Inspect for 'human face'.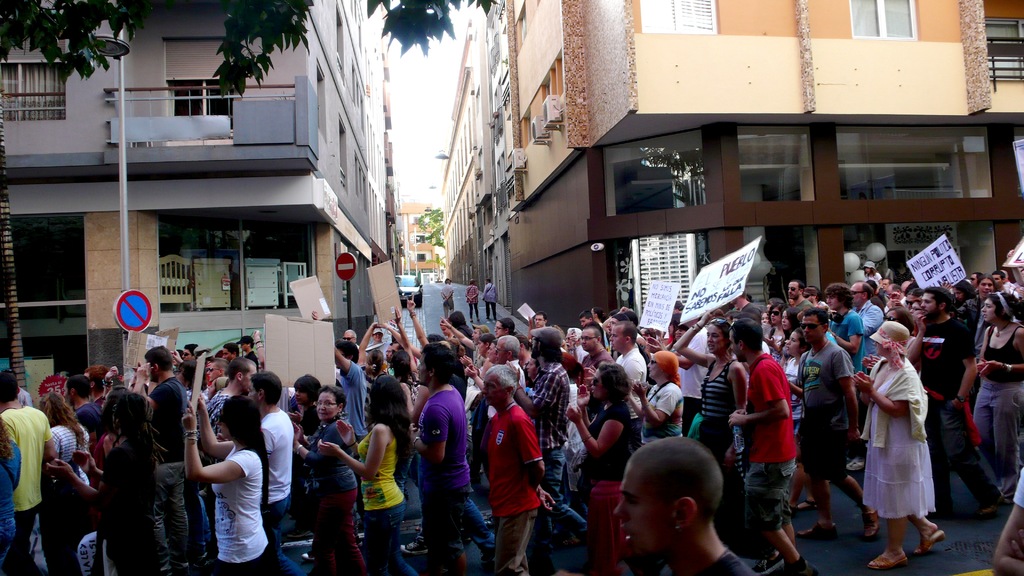
Inspection: Rect(919, 292, 931, 308).
